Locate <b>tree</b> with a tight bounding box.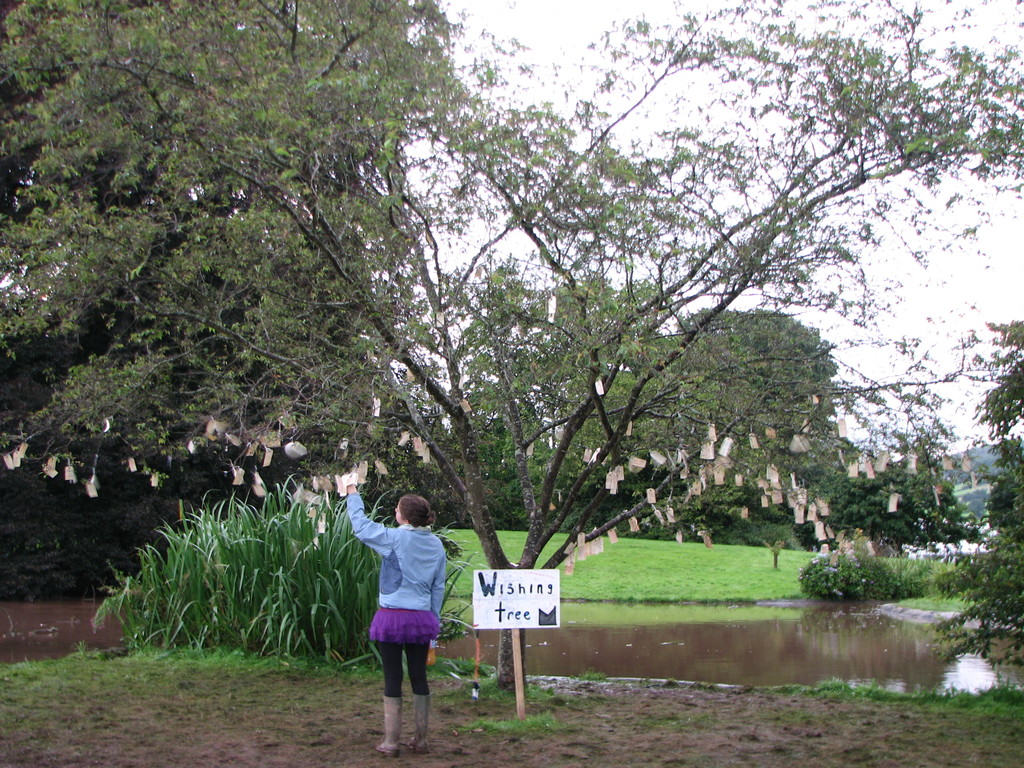
{"x1": 678, "y1": 308, "x2": 836, "y2": 494}.
